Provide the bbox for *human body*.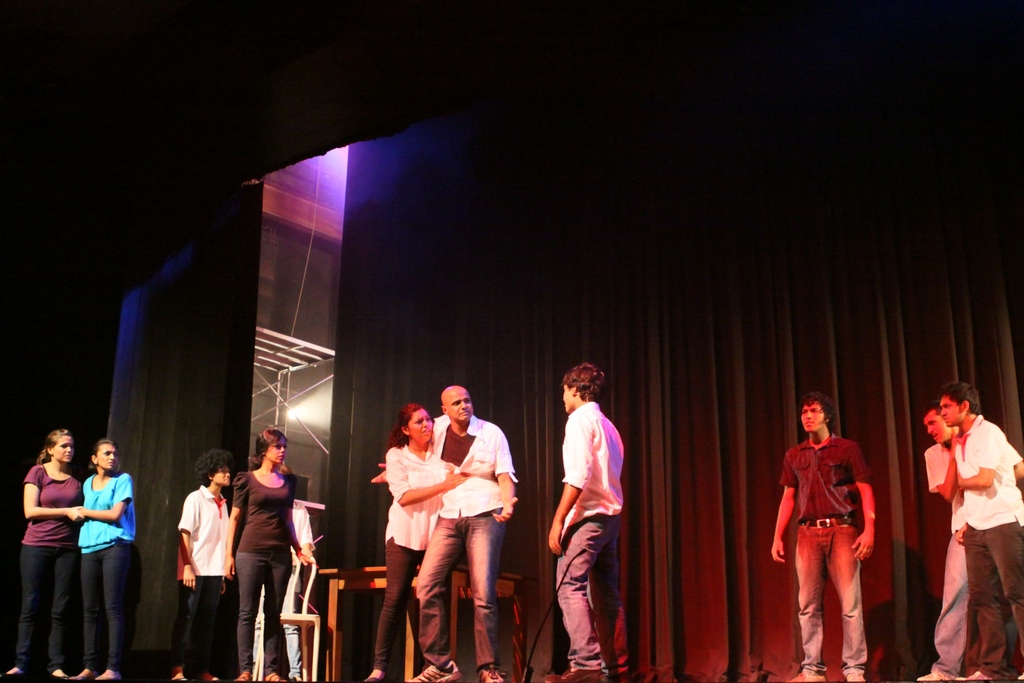
168, 438, 239, 682.
